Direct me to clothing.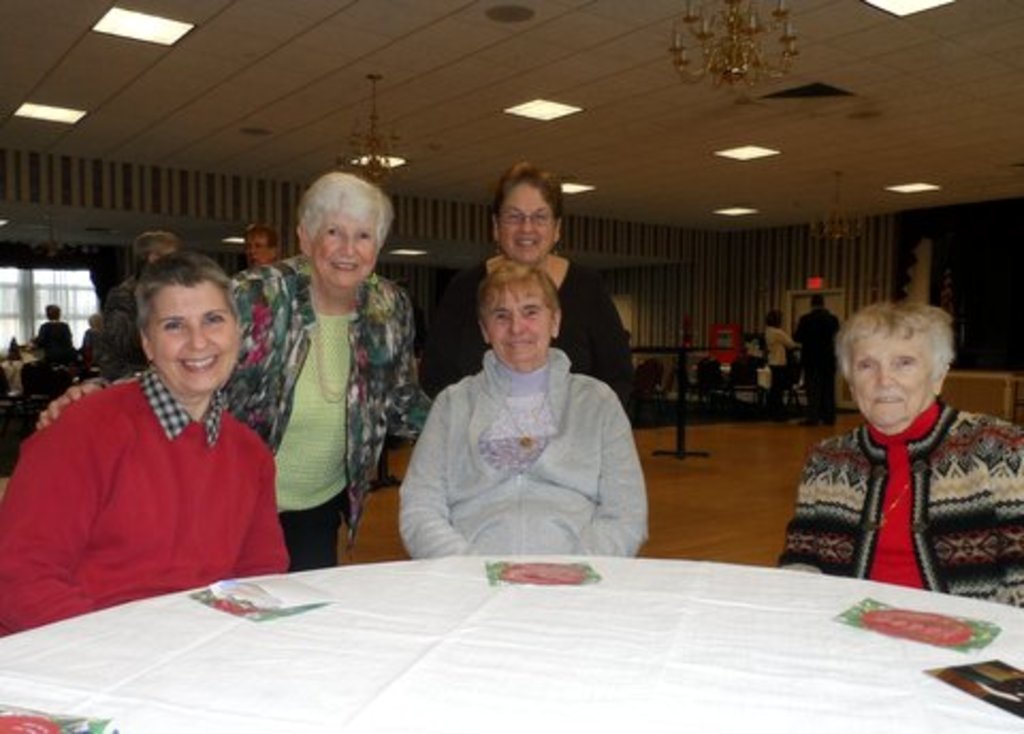
Direction: (x1=21, y1=341, x2=290, y2=610).
